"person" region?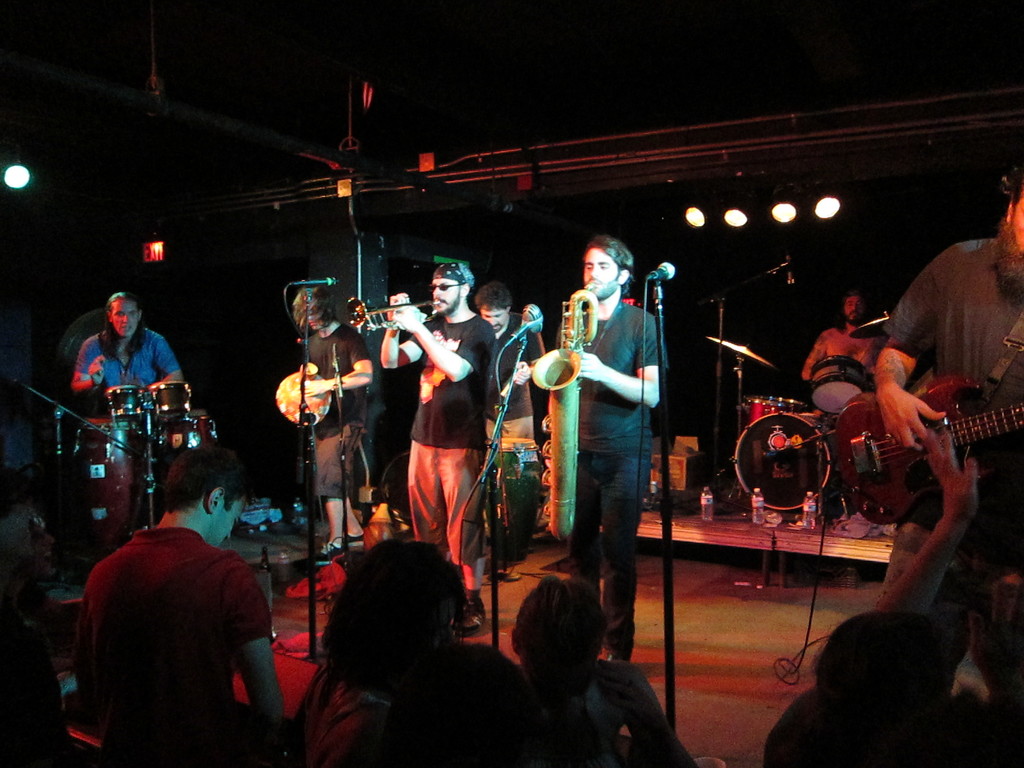
bbox=(874, 177, 1023, 700)
